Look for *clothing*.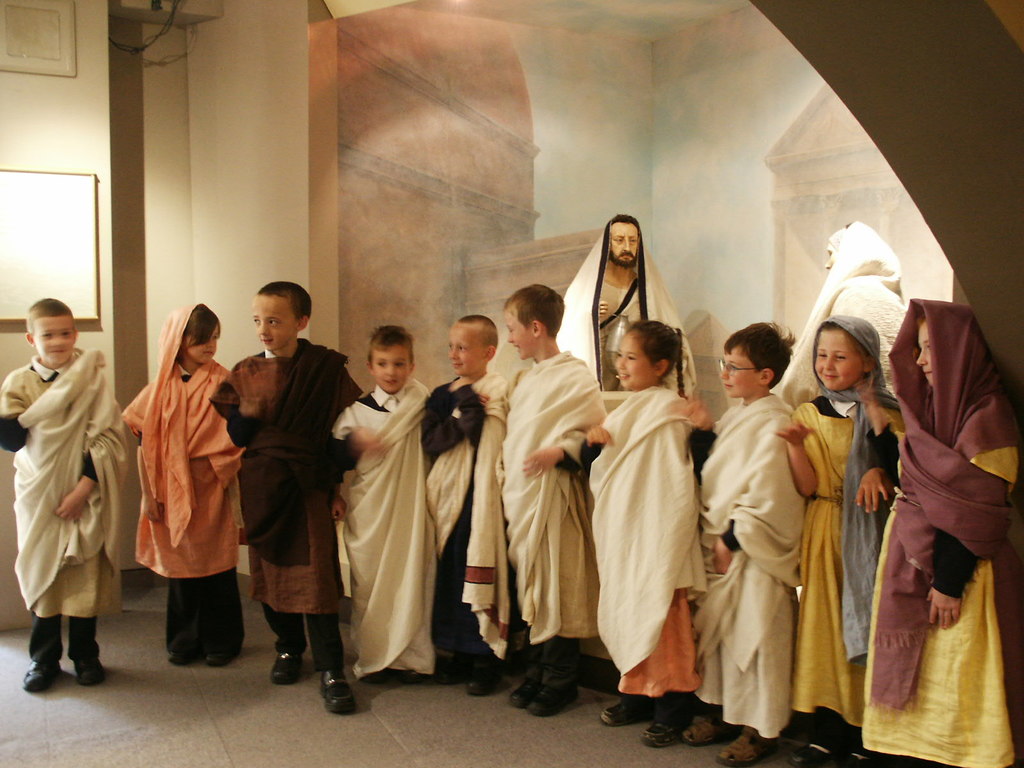
Found: 785/384/892/733.
